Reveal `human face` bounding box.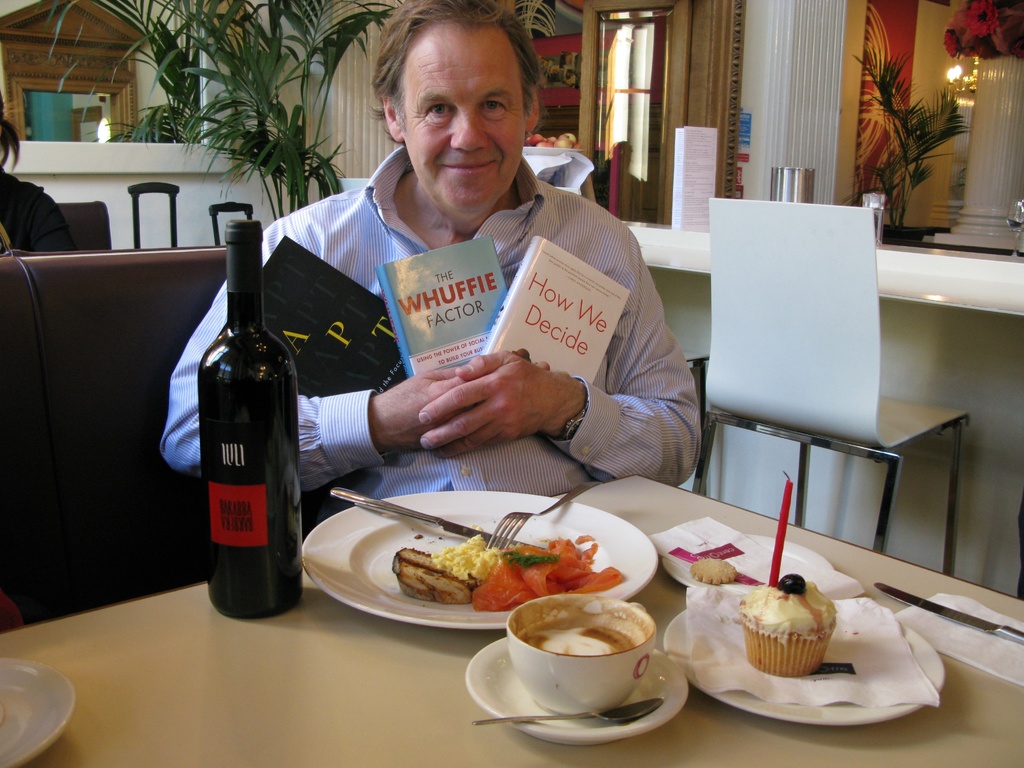
Revealed: bbox=[410, 19, 523, 213].
